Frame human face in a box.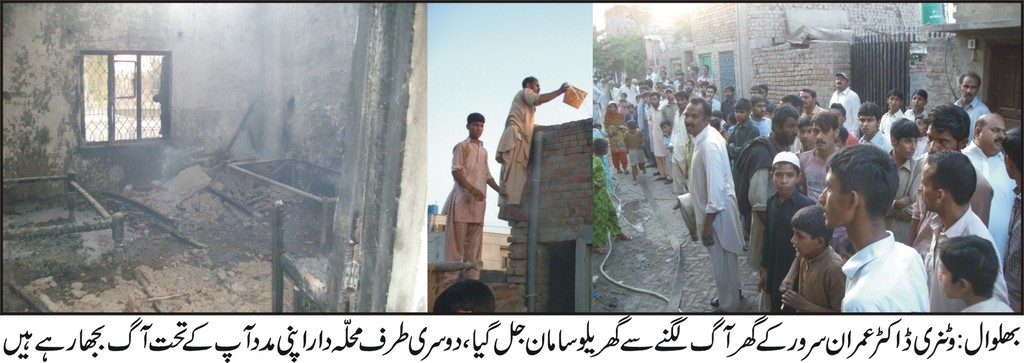
locate(860, 112, 879, 133).
